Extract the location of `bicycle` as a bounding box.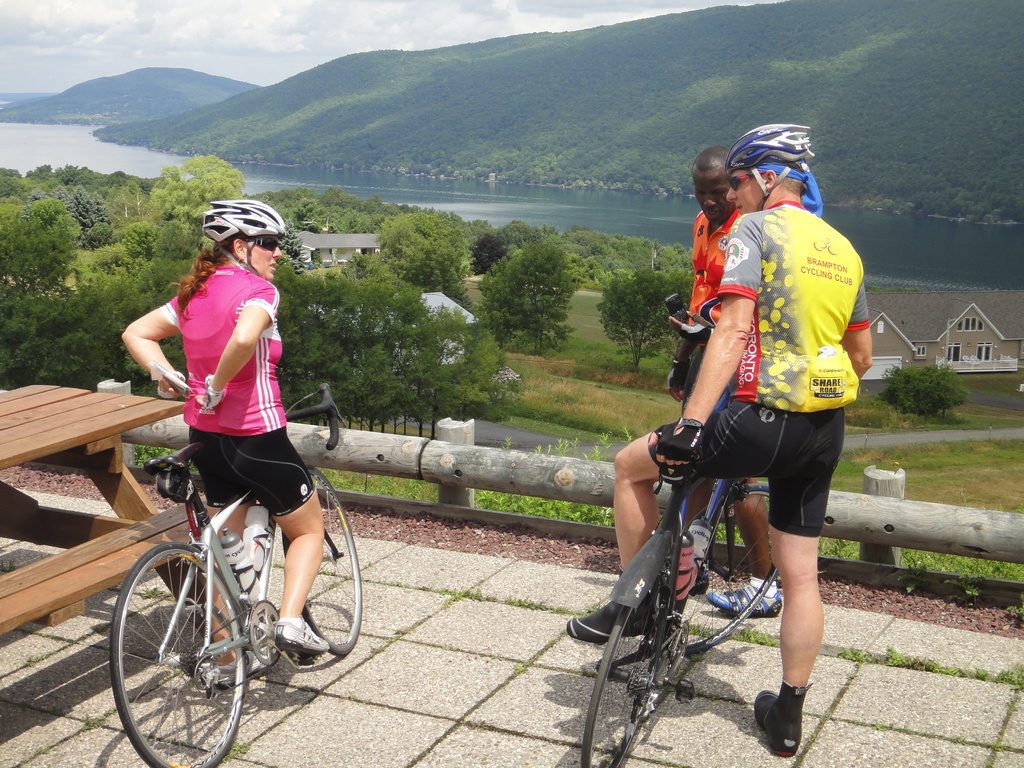
[100,381,369,767].
